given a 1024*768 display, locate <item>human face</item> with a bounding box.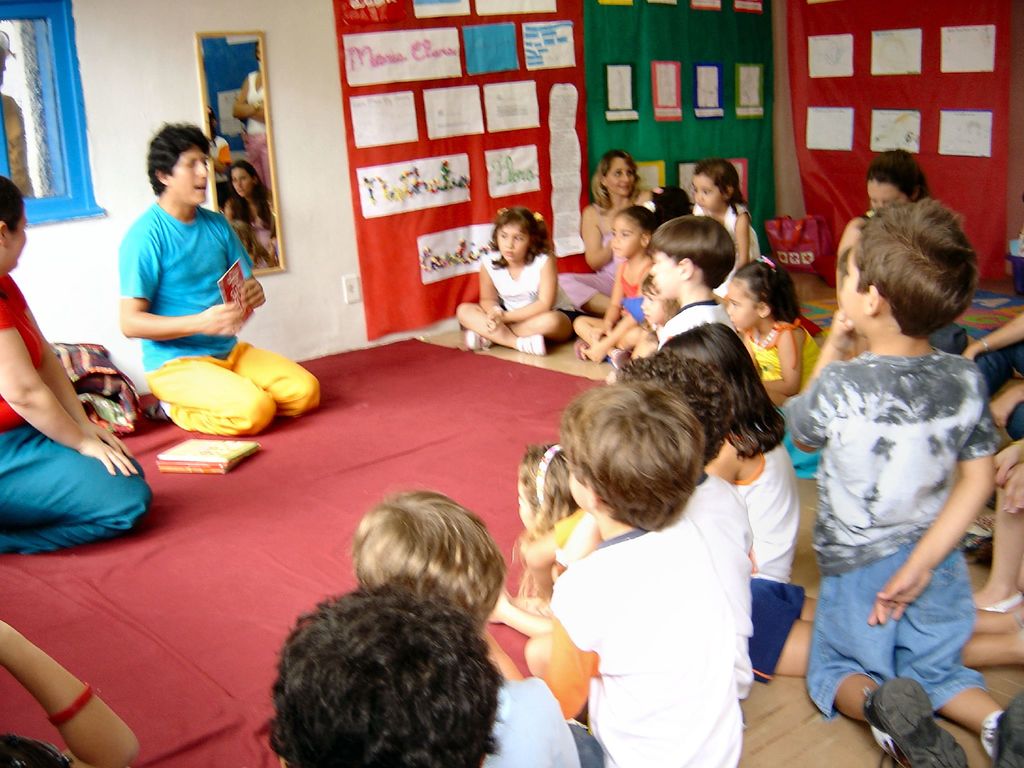
Located: pyautogui.locateOnScreen(726, 282, 759, 332).
